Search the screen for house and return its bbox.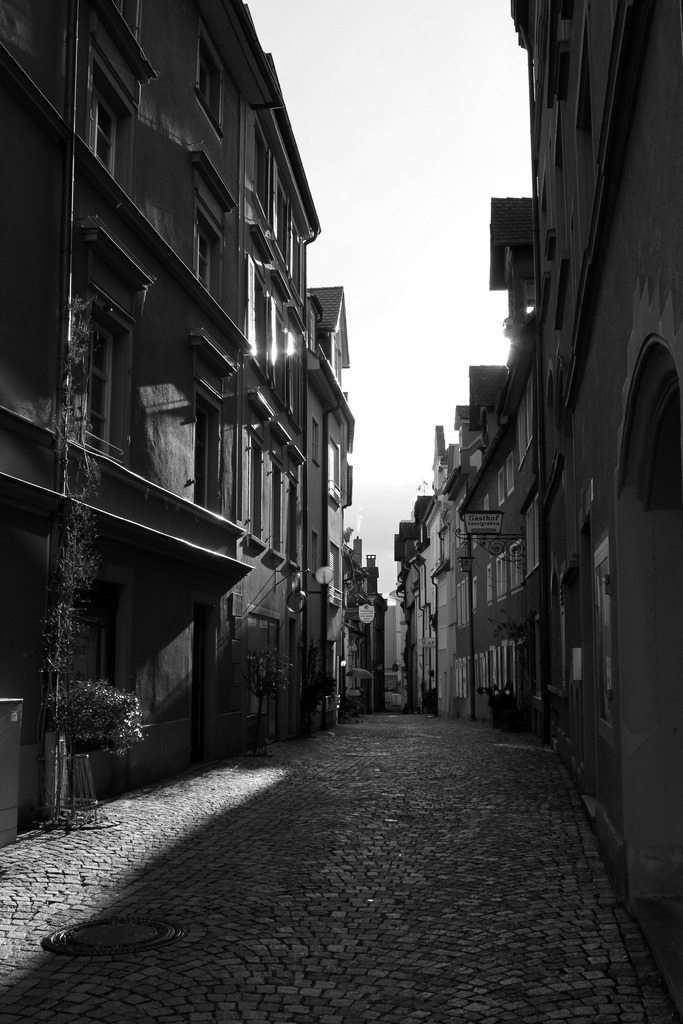
Found: detection(0, 0, 369, 854).
